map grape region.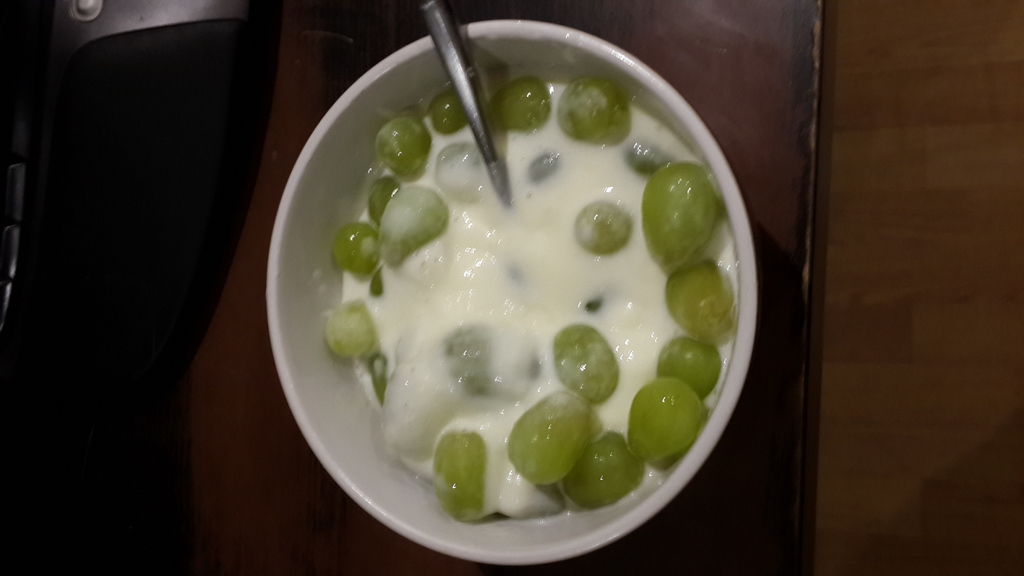
Mapped to {"left": 663, "top": 262, "right": 737, "bottom": 340}.
